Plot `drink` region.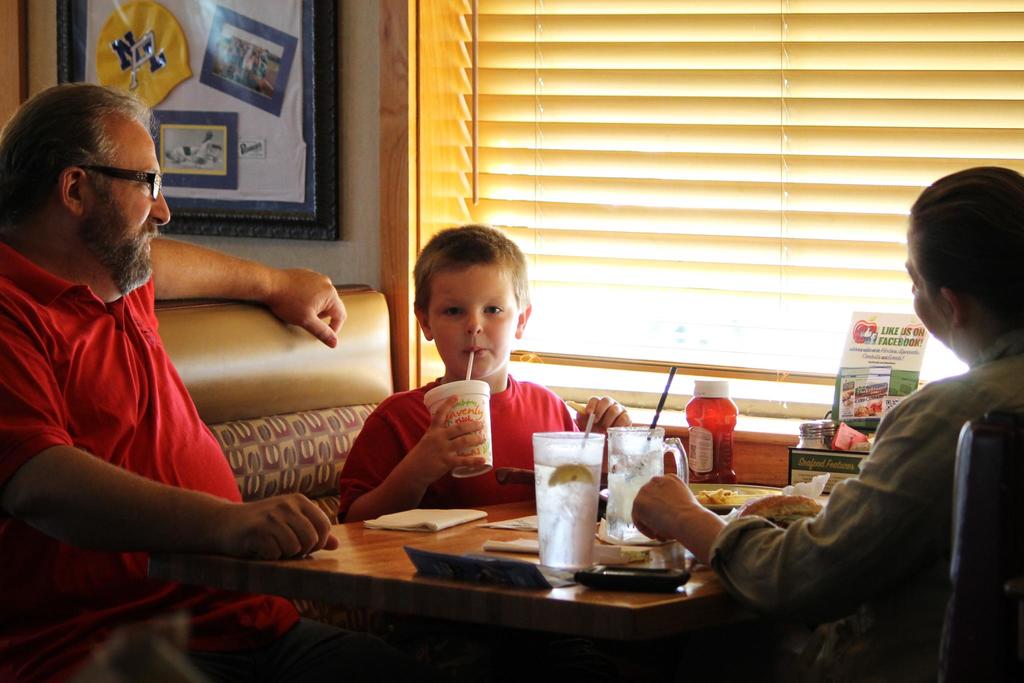
Plotted at l=609, t=452, r=668, b=524.
